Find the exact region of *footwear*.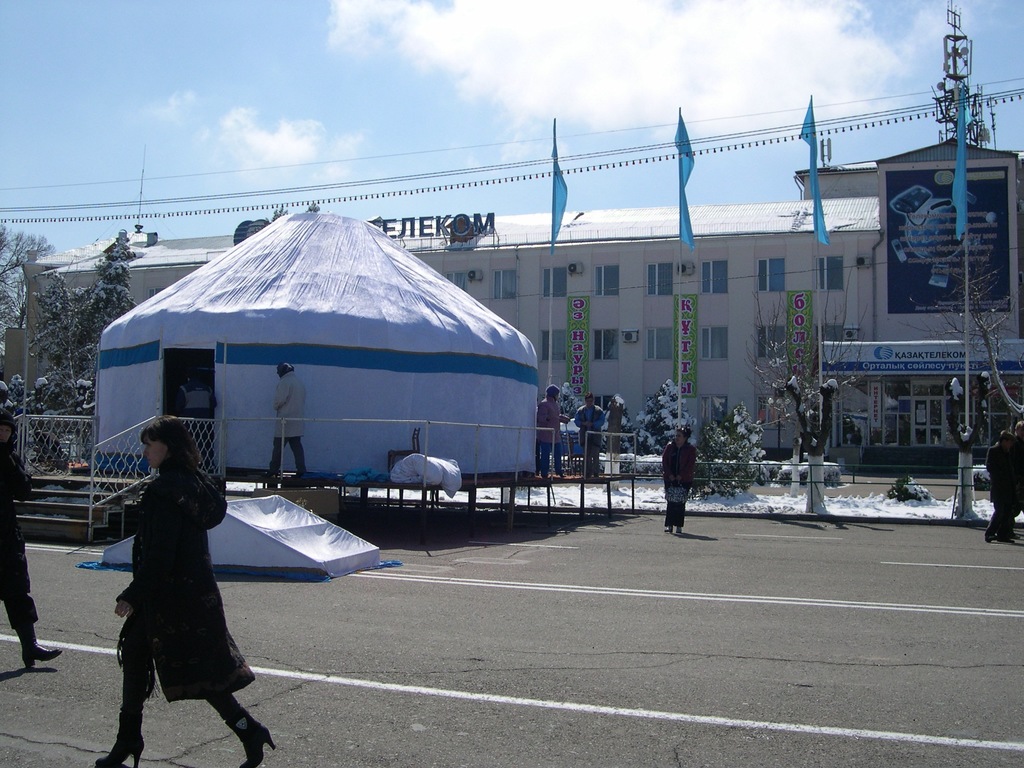
Exact region: [left=1007, top=534, right=1018, bottom=543].
